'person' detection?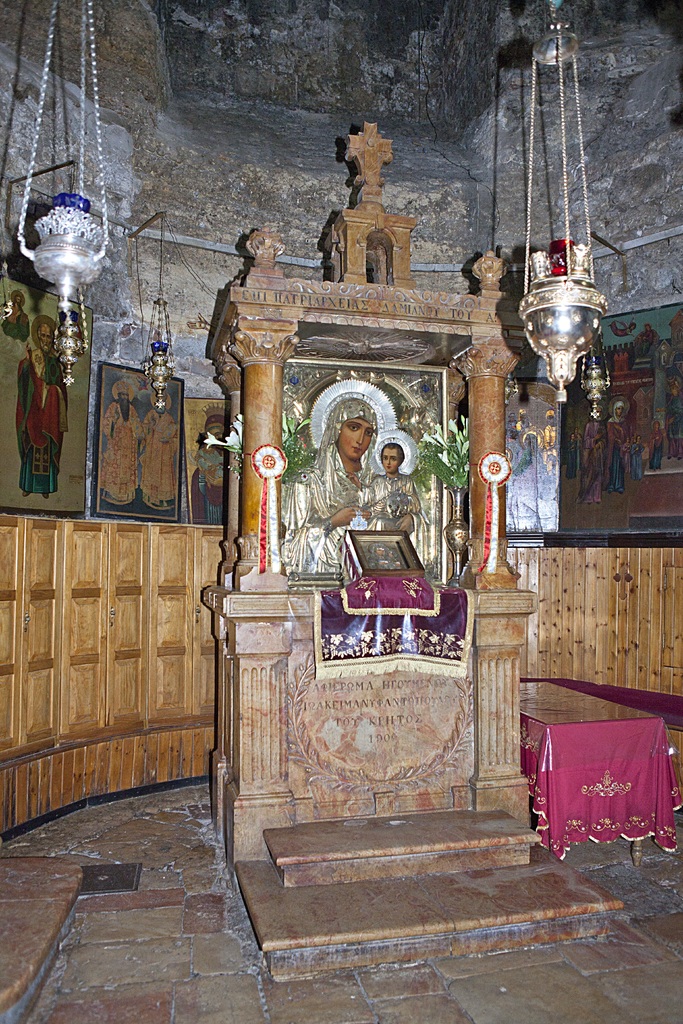
{"x1": 99, "y1": 376, "x2": 146, "y2": 512}
